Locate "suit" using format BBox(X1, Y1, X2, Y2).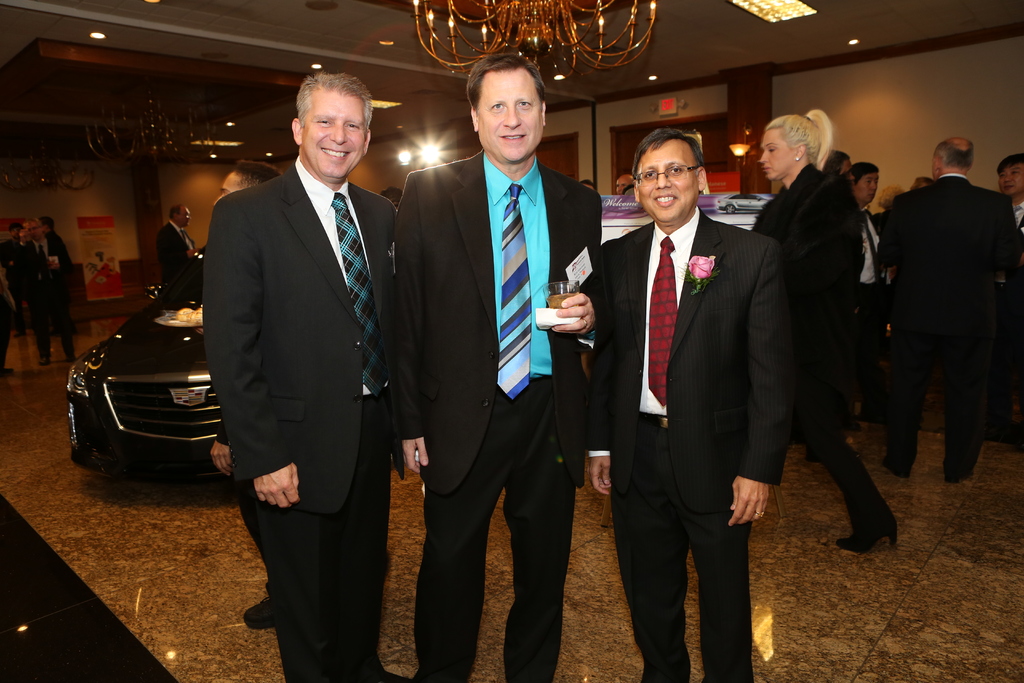
BBox(197, 152, 406, 682).
